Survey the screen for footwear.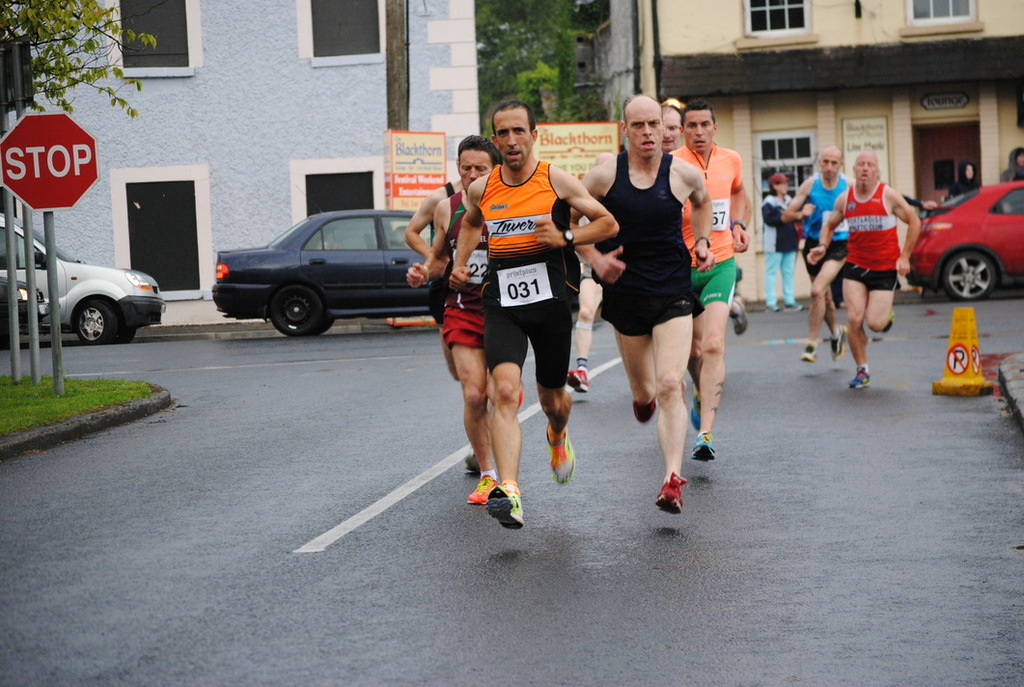
Survey found: <box>883,310,898,330</box>.
